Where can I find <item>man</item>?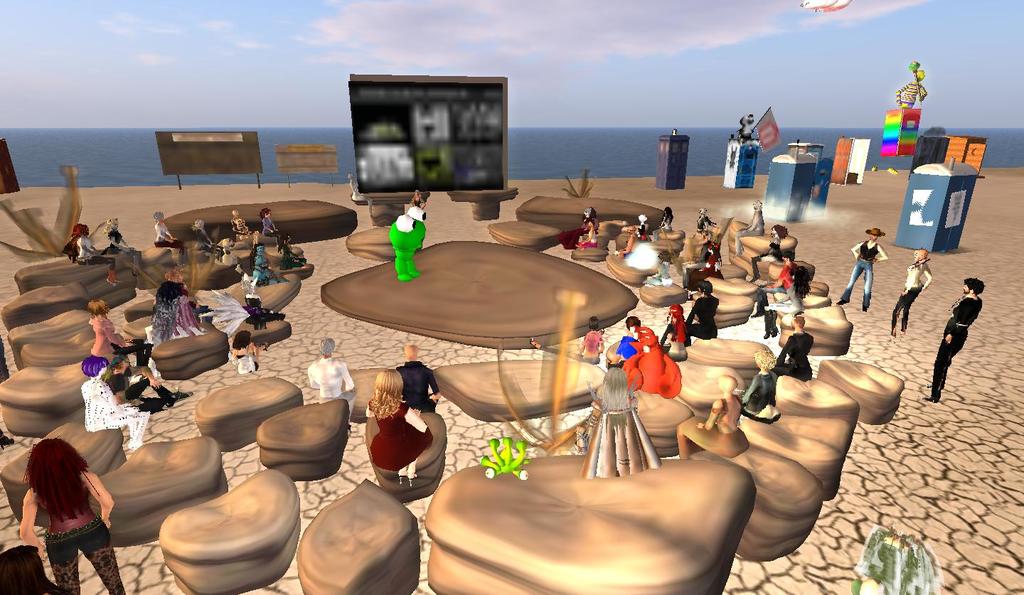
You can find it at pyautogui.locateOnScreen(395, 342, 440, 407).
